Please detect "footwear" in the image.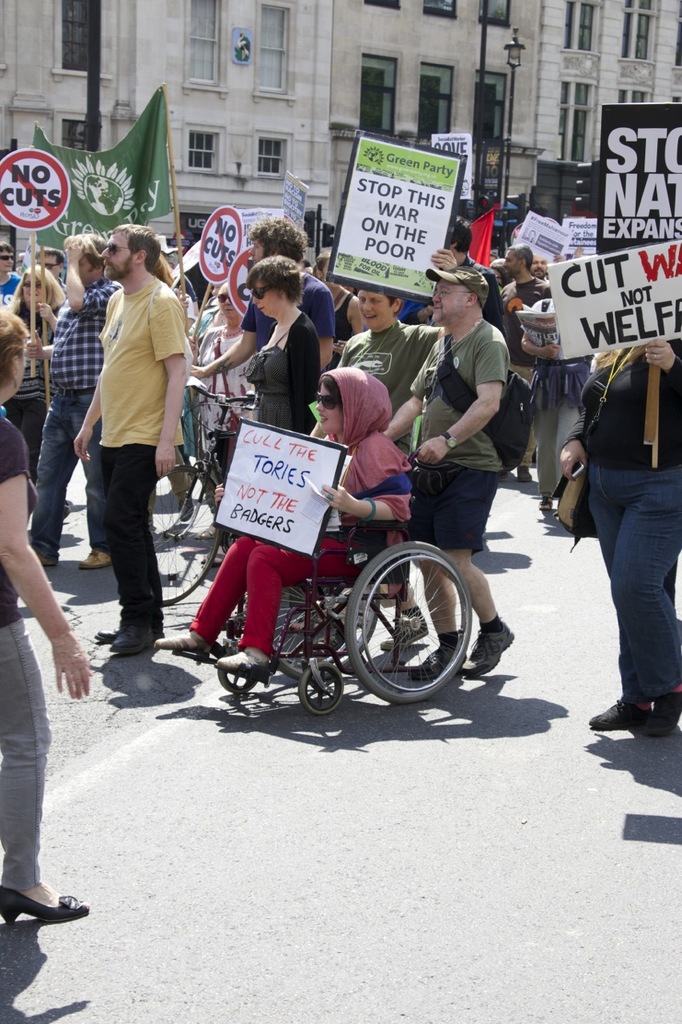
l=79, t=548, r=116, b=573.
